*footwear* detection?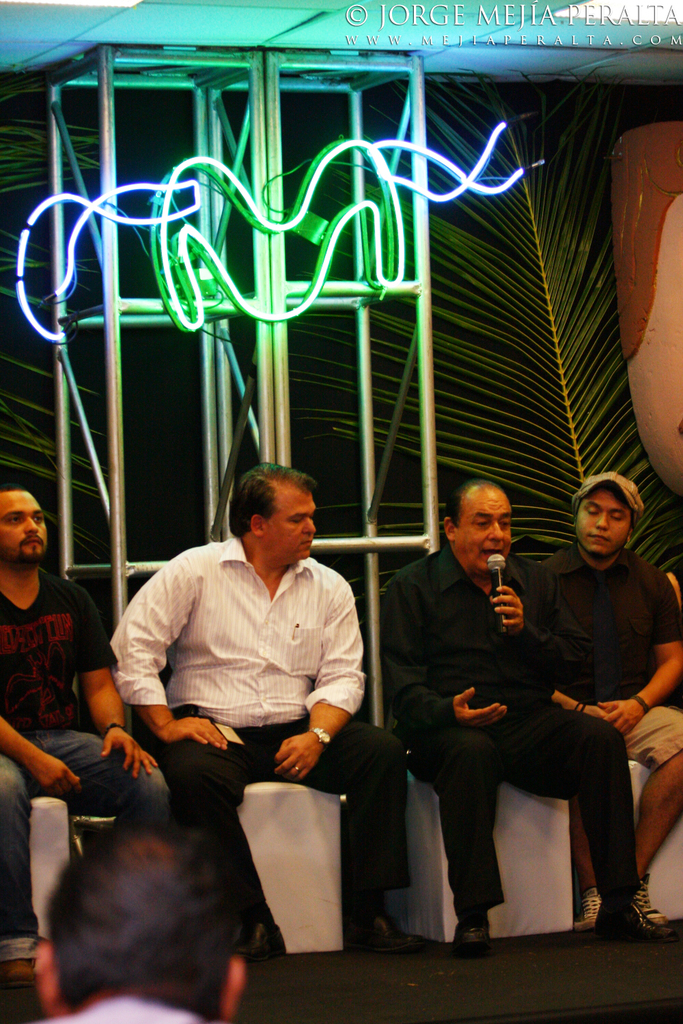
(x1=570, y1=885, x2=602, y2=933)
